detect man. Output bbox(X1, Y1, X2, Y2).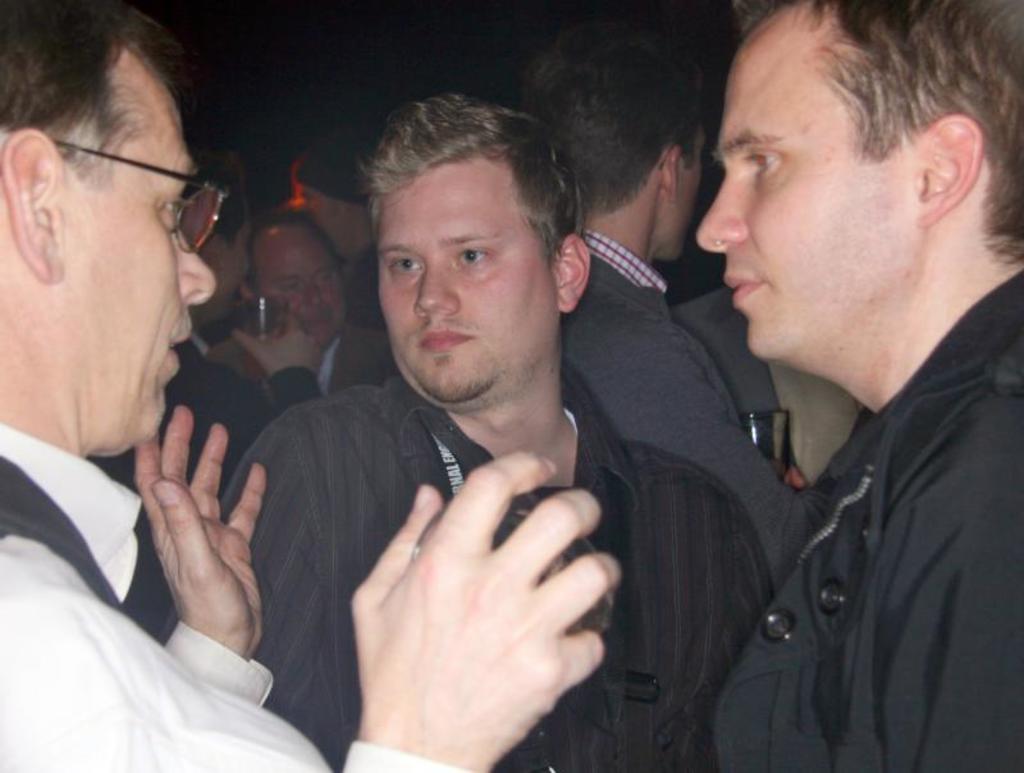
bbox(91, 147, 328, 495).
